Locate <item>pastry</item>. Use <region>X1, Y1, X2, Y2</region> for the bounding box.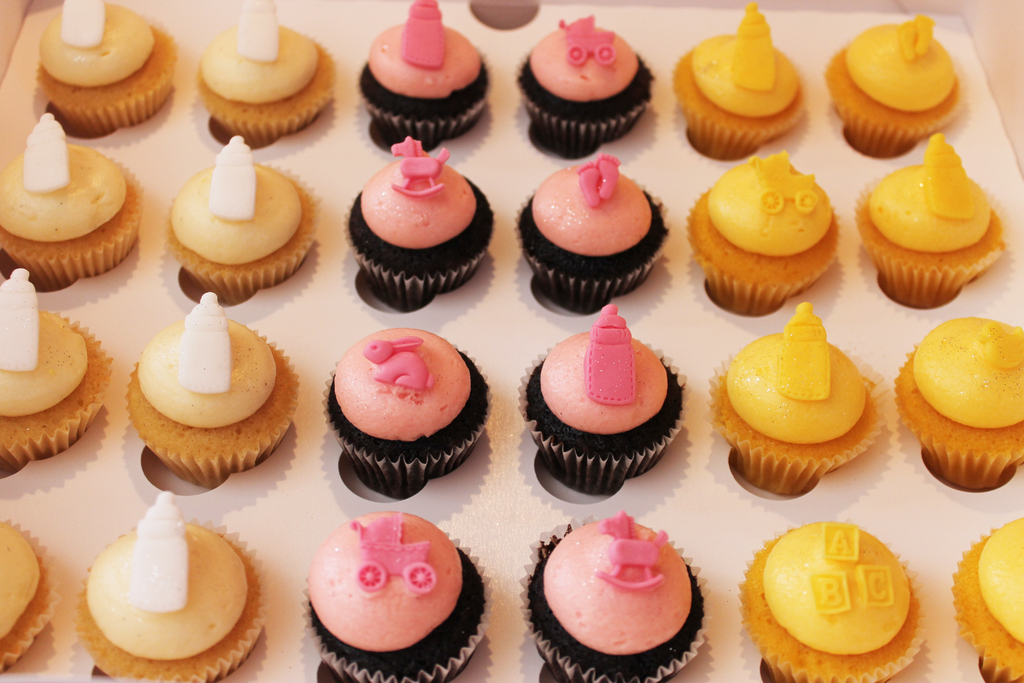
<region>674, 6, 812, 164</region>.
